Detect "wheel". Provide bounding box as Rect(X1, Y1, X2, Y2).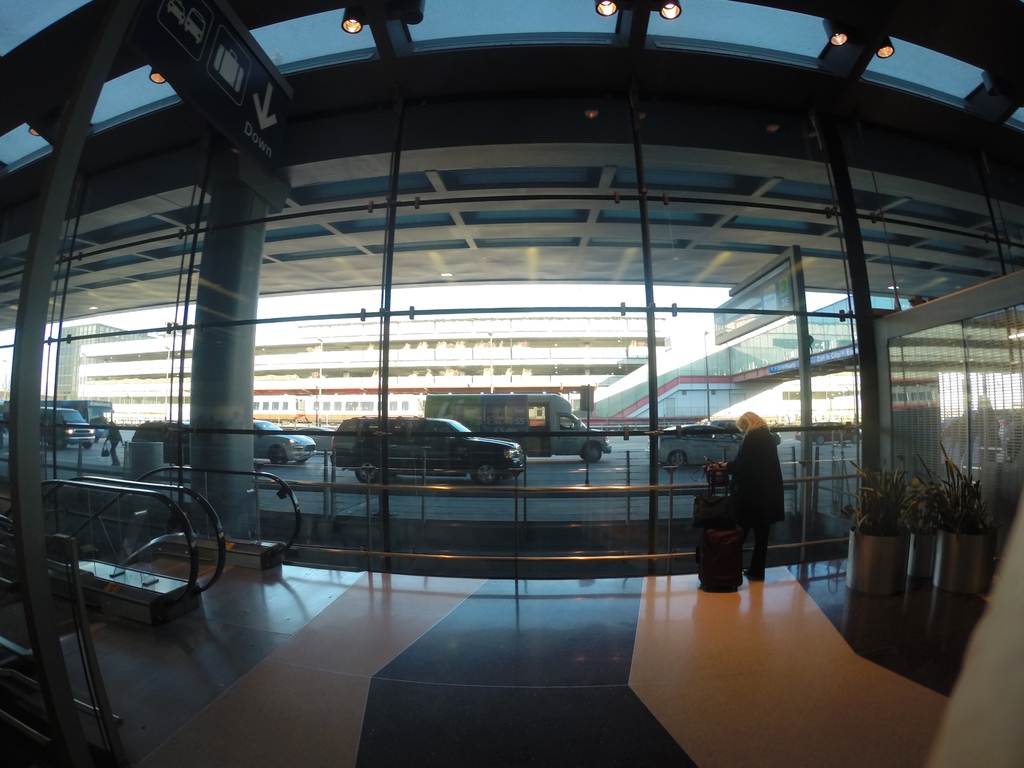
Rect(469, 461, 504, 492).
